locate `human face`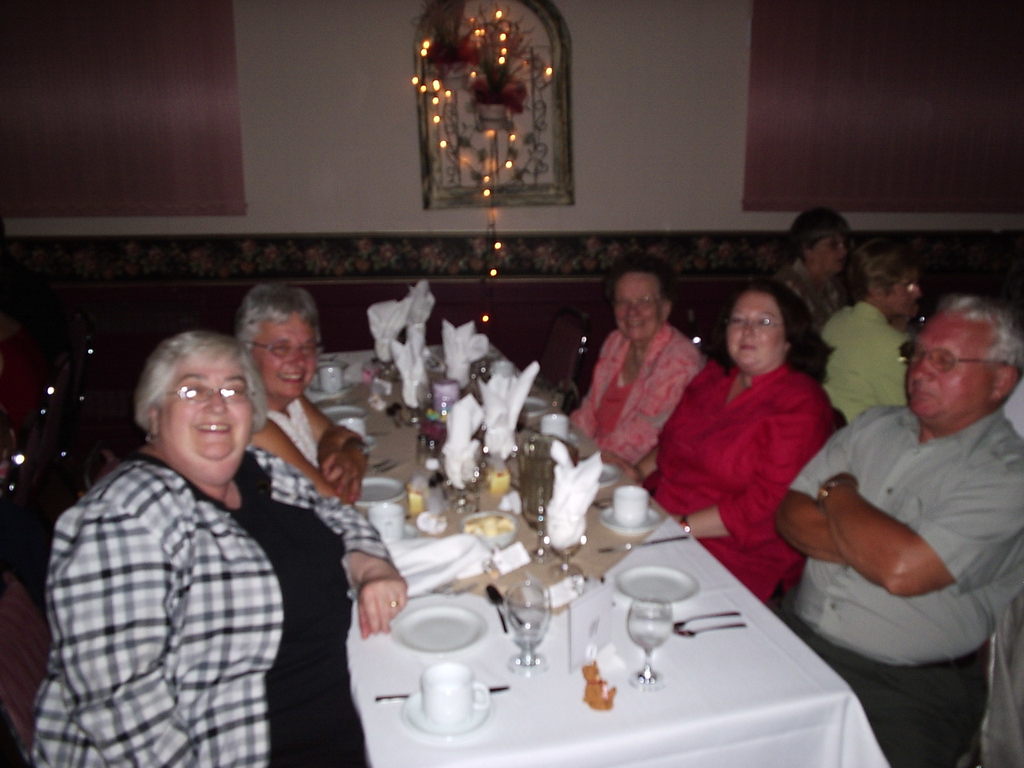
detection(888, 278, 916, 315)
